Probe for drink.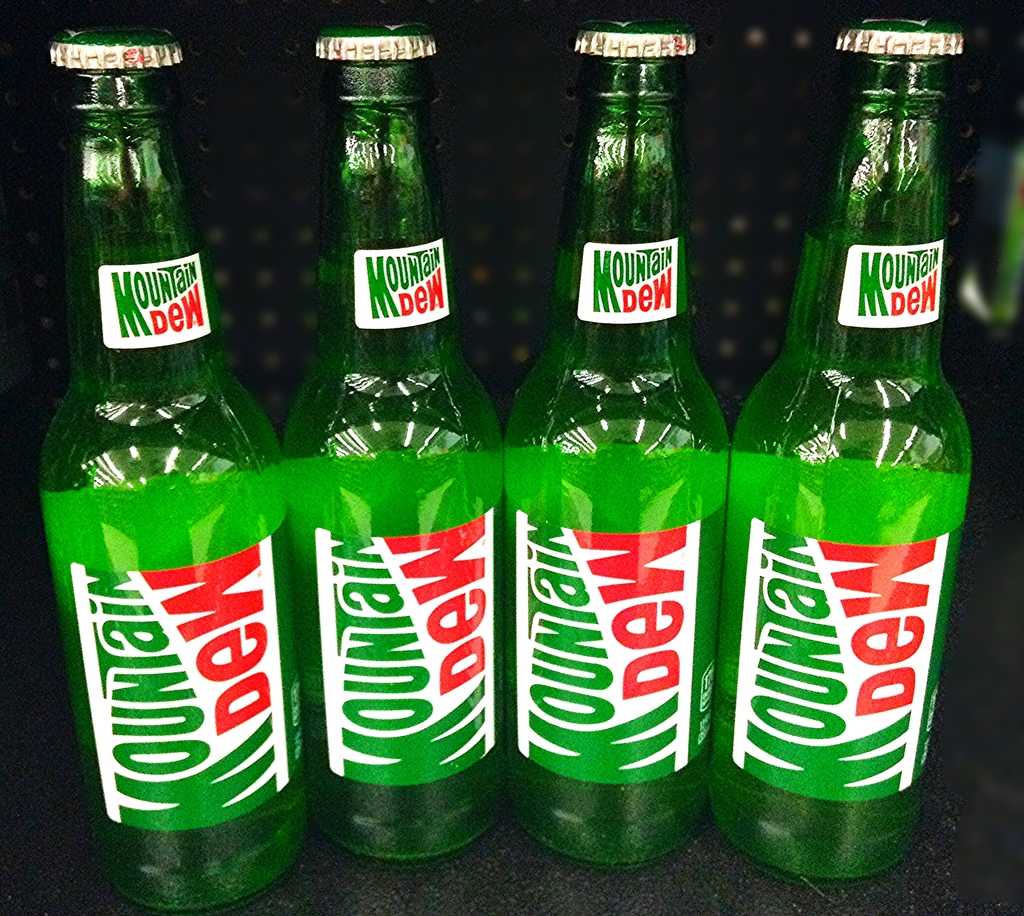
Probe result: crop(41, 43, 316, 914).
